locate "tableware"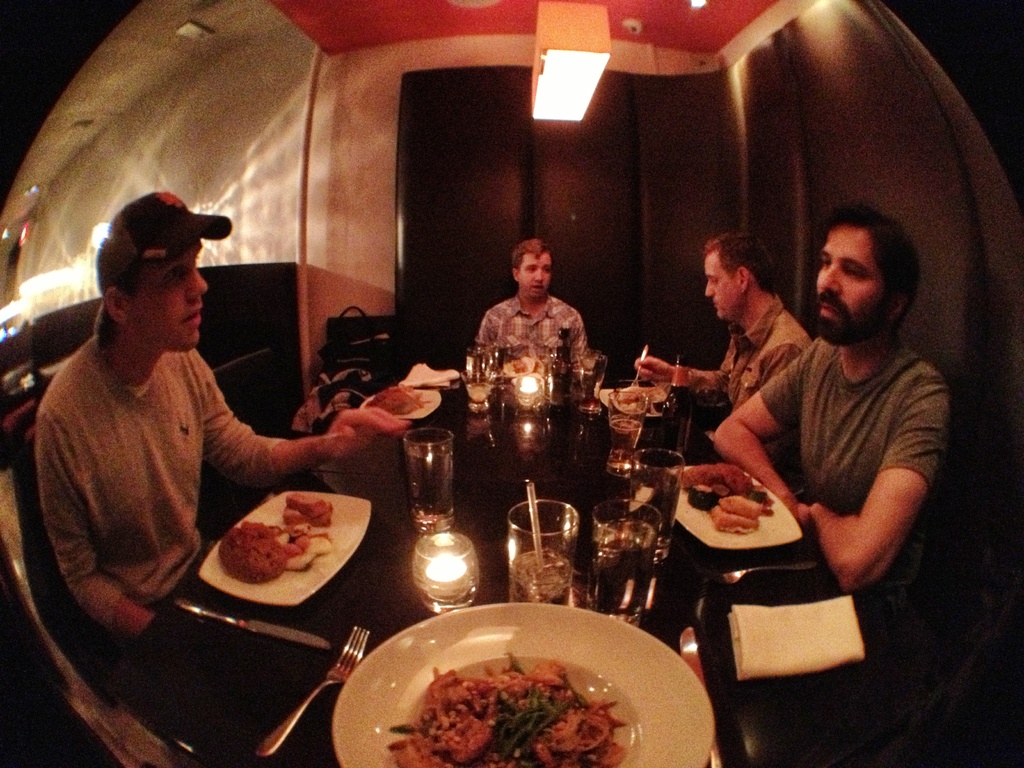
607:390:651:478
